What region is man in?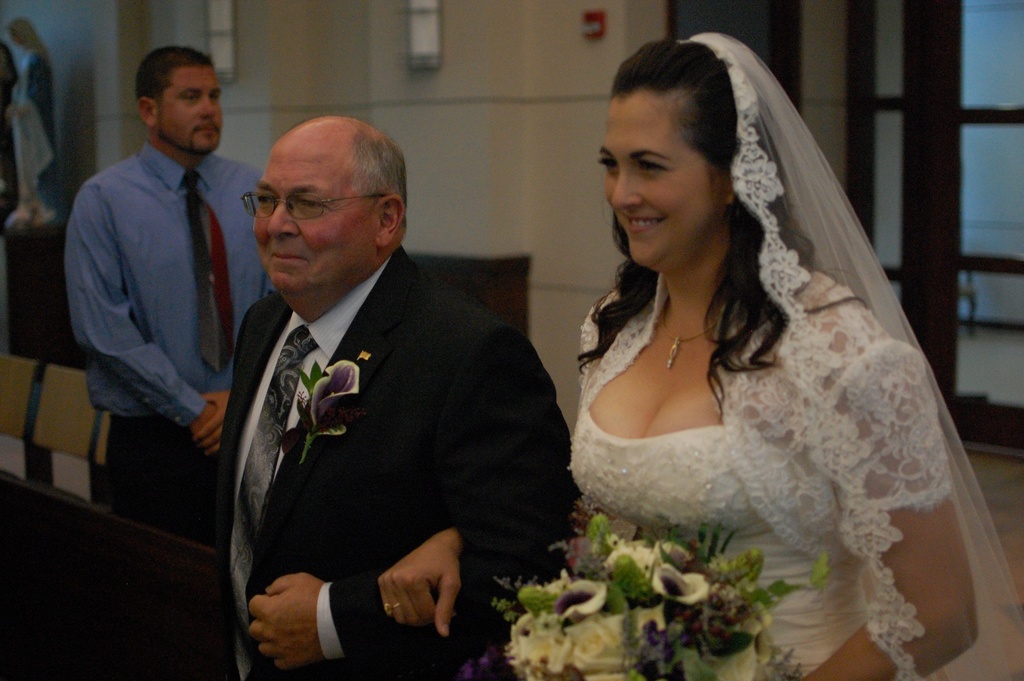
<box>208,115,578,680</box>.
